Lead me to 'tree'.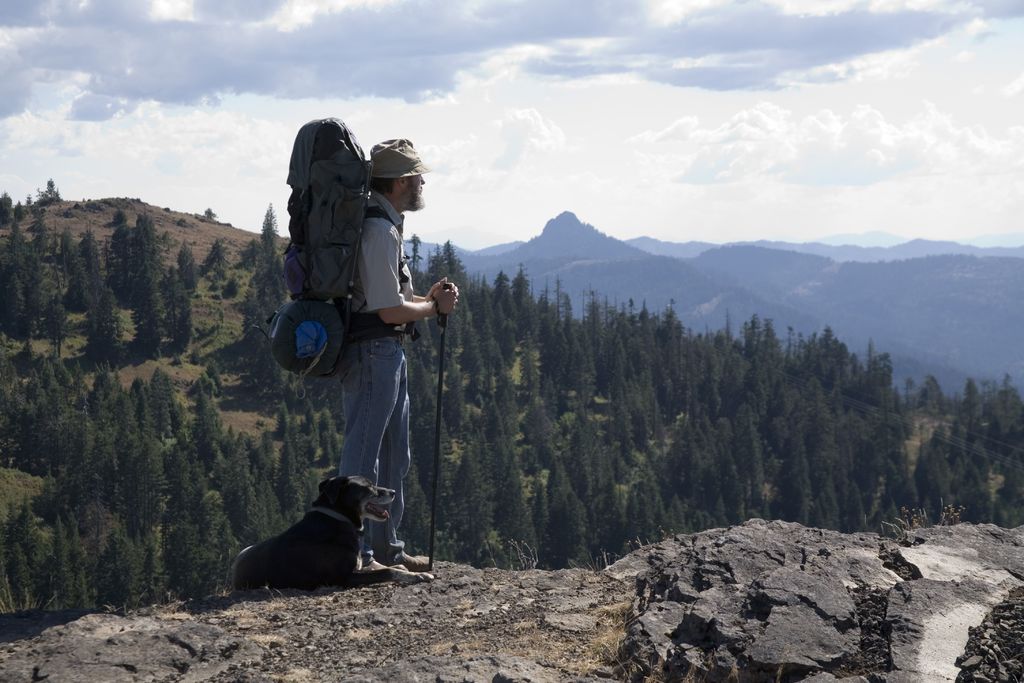
Lead to [111, 208, 130, 227].
